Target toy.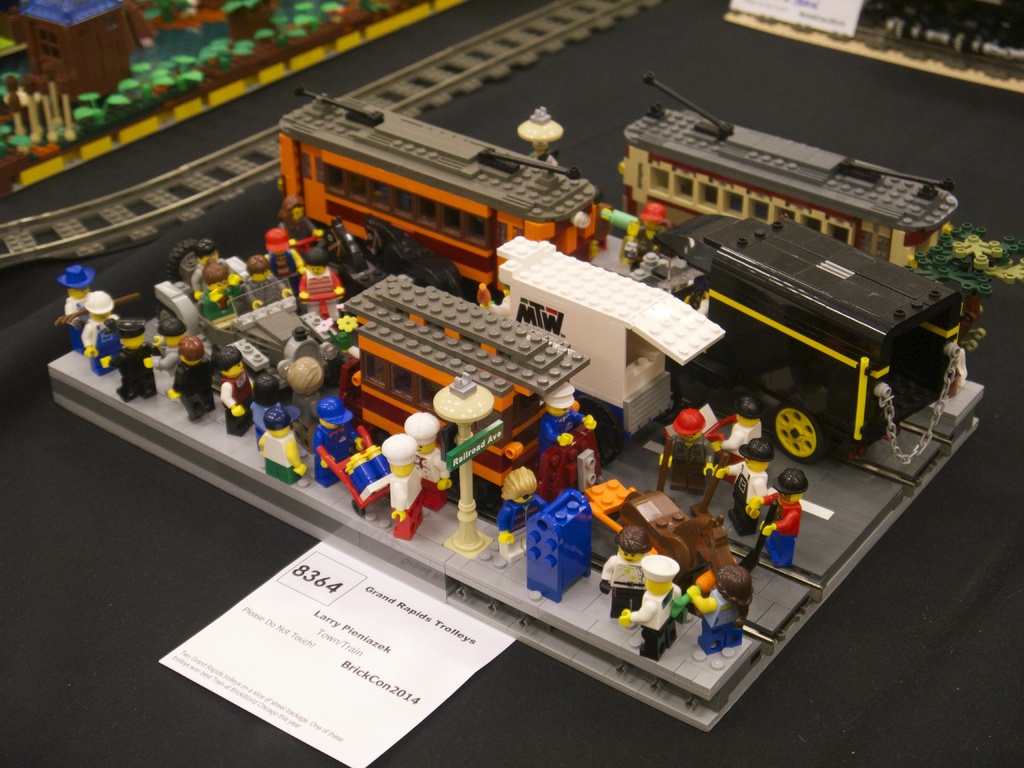
Target region: bbox=[118, 321, 154, 421].
